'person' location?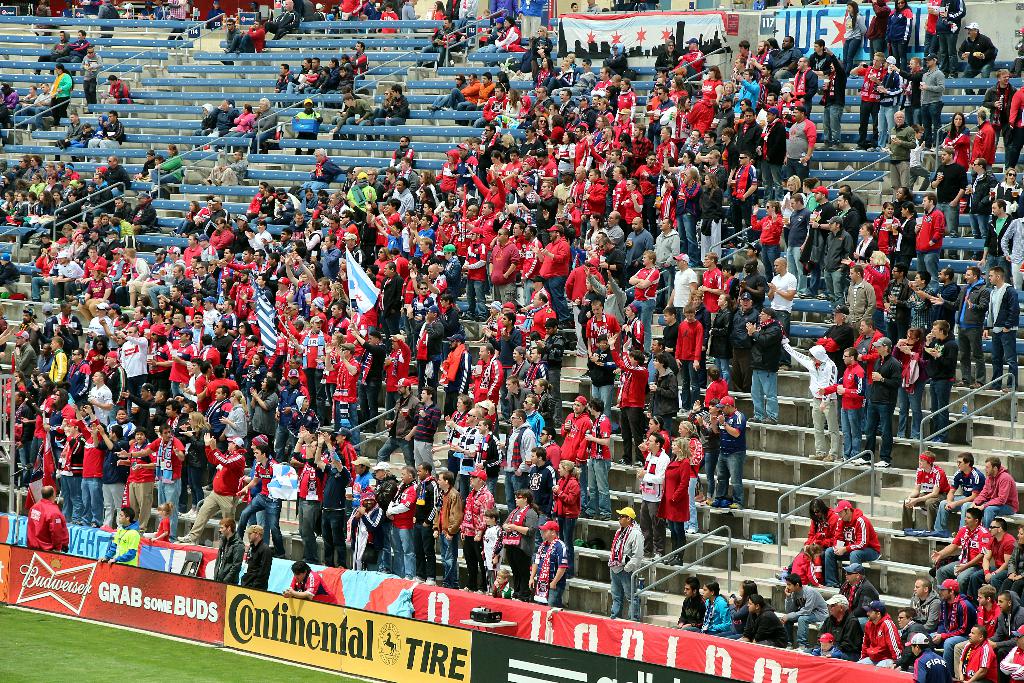
<region>786, 190, 813, 256</region>
